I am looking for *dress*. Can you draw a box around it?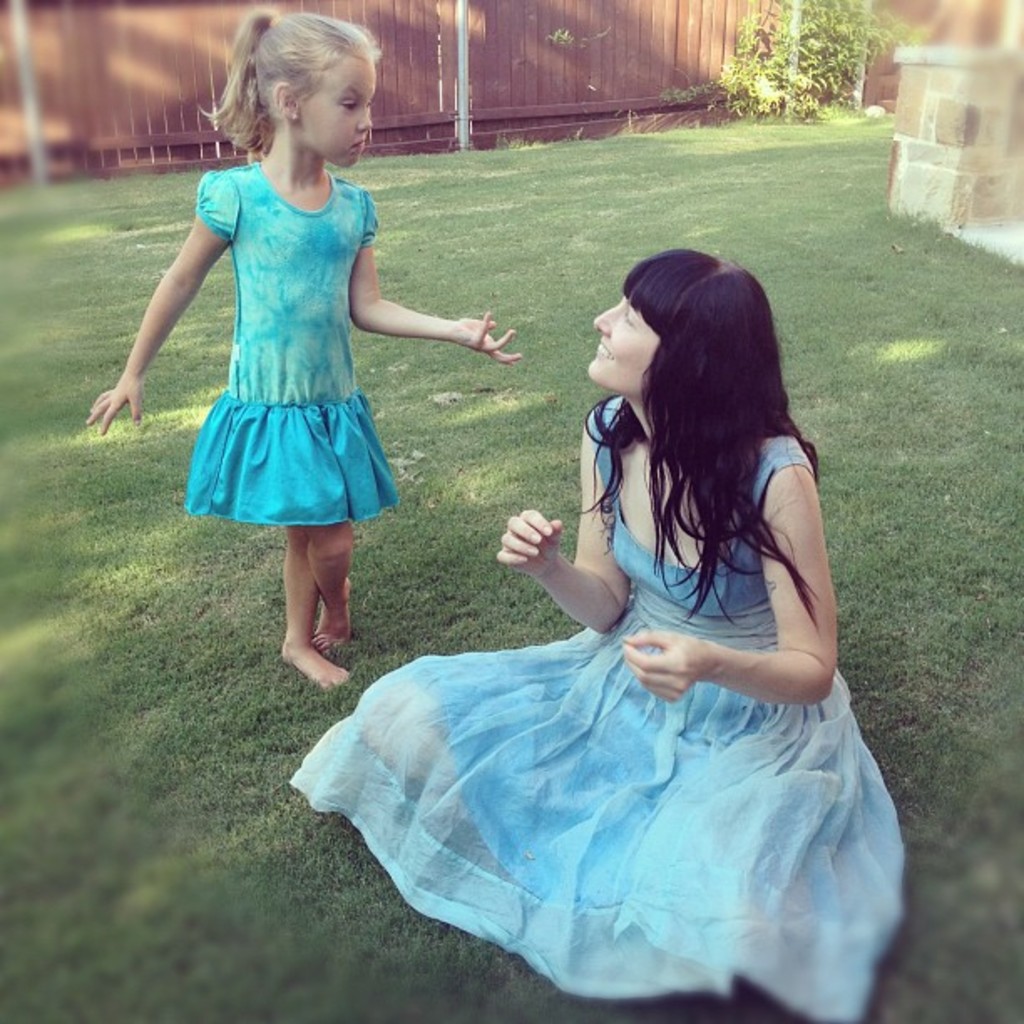
Sure, the bounding box is 284, 395, 904, 1021.
